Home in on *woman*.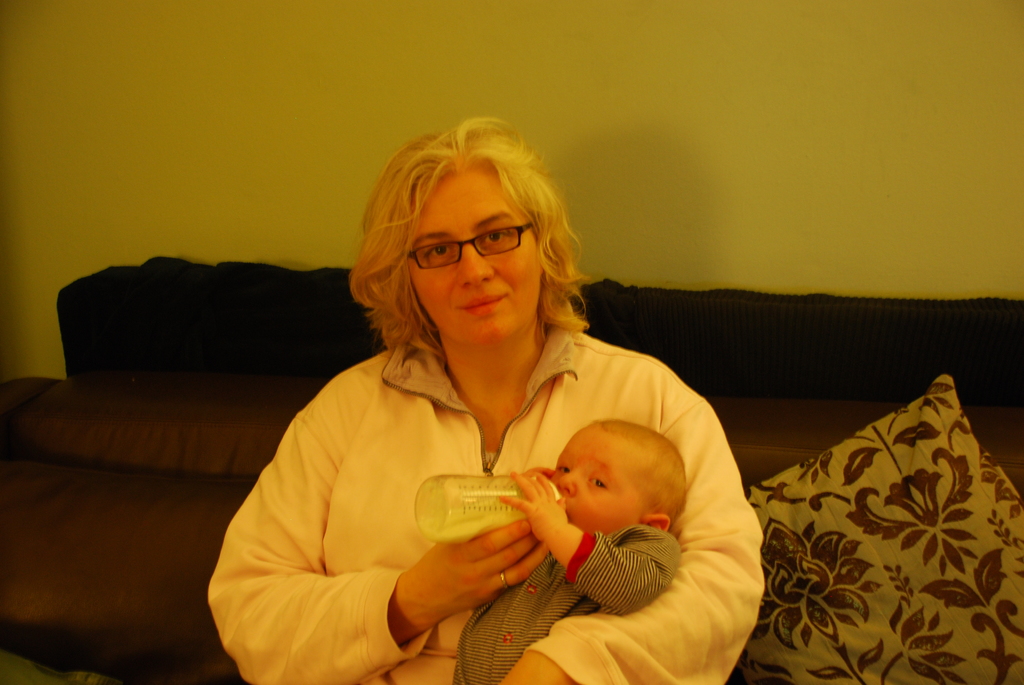
Homed in at [x1=195, y1=120, x2=739, y2=682].
